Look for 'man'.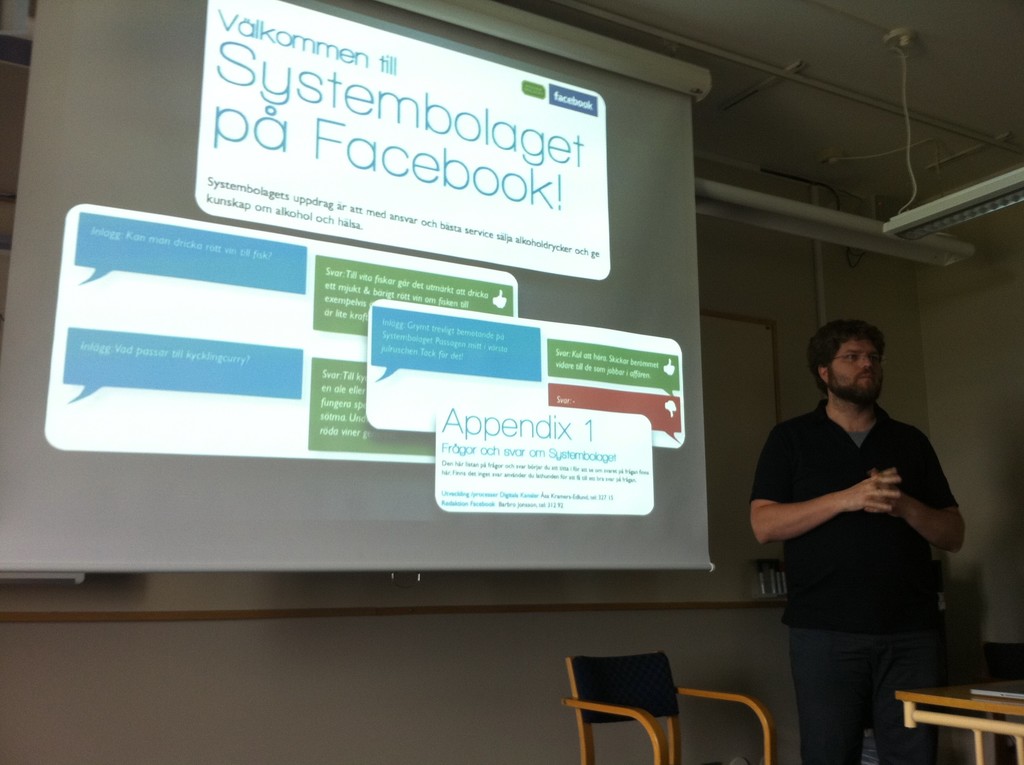
Found: <region>735, 307, 975, 750</region>.
